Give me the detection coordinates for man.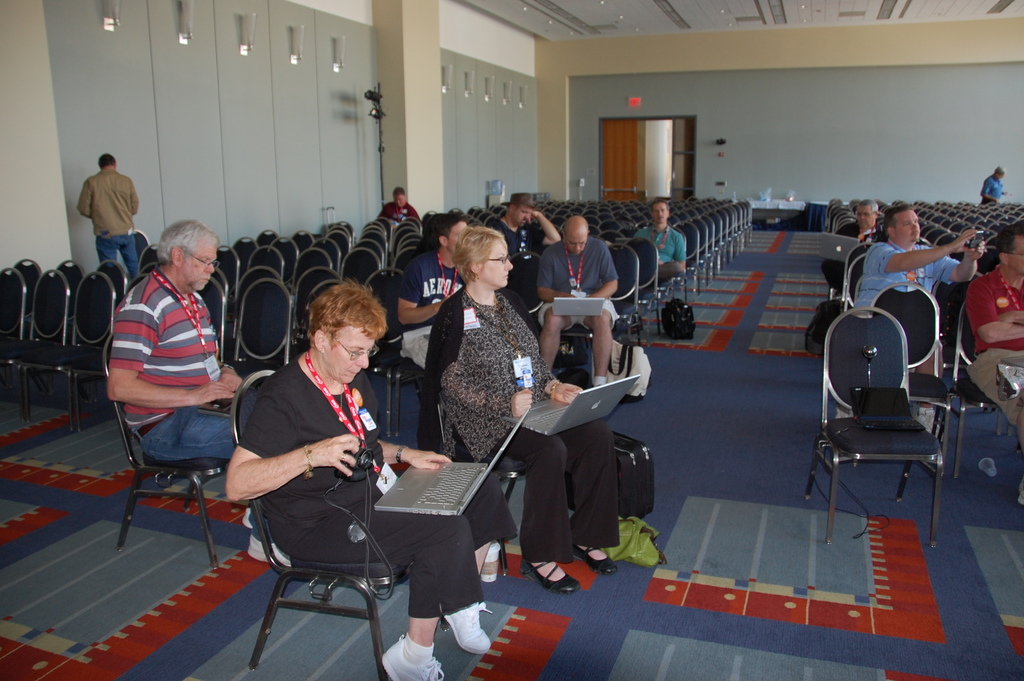
x1=379 y1=186 x2=422 y2=228.
